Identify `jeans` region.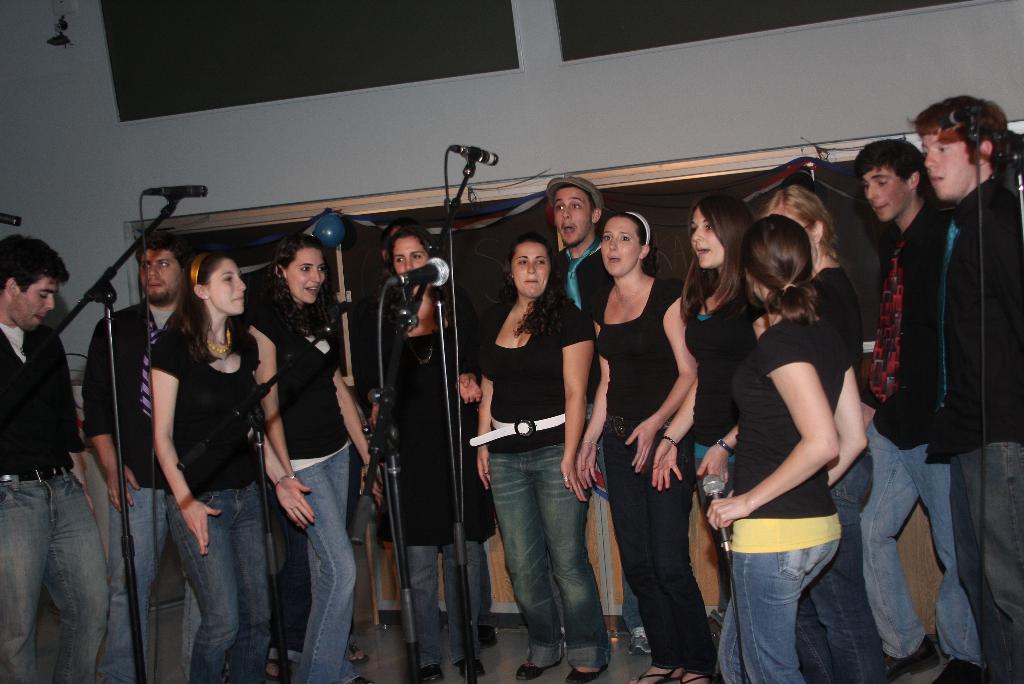
Region: 168,484,255,683.
